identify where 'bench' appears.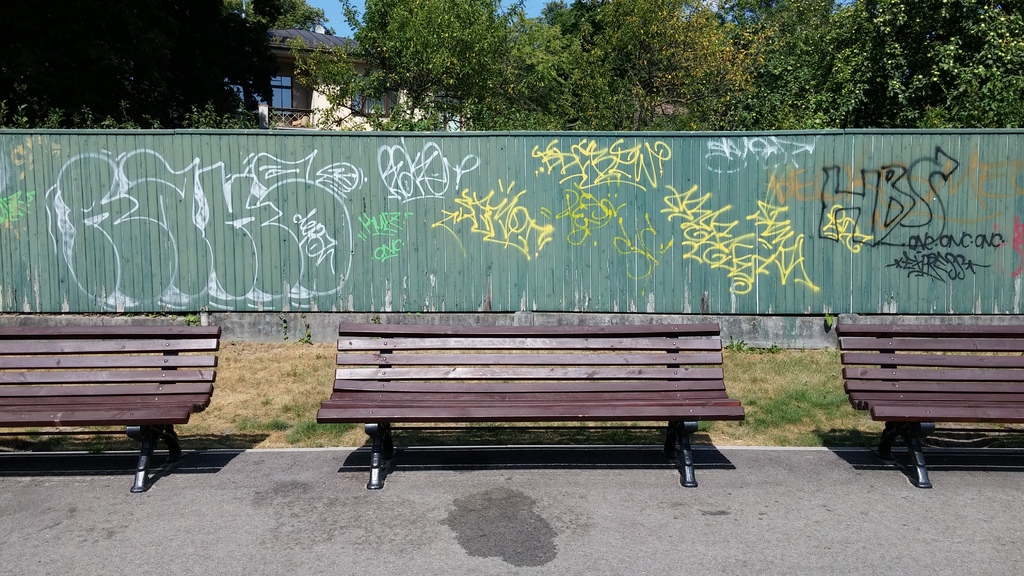
Appears at x1=0 y1=323 x2=225 y2=493.
